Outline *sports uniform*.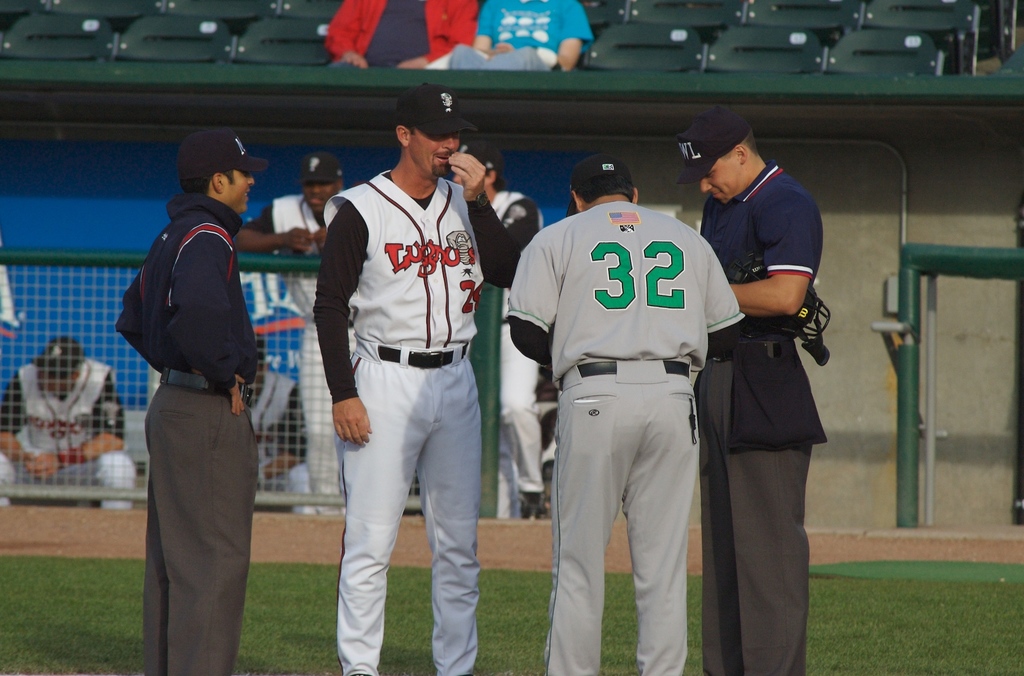
Outline: bbox=(512, 197, 747, 670).
